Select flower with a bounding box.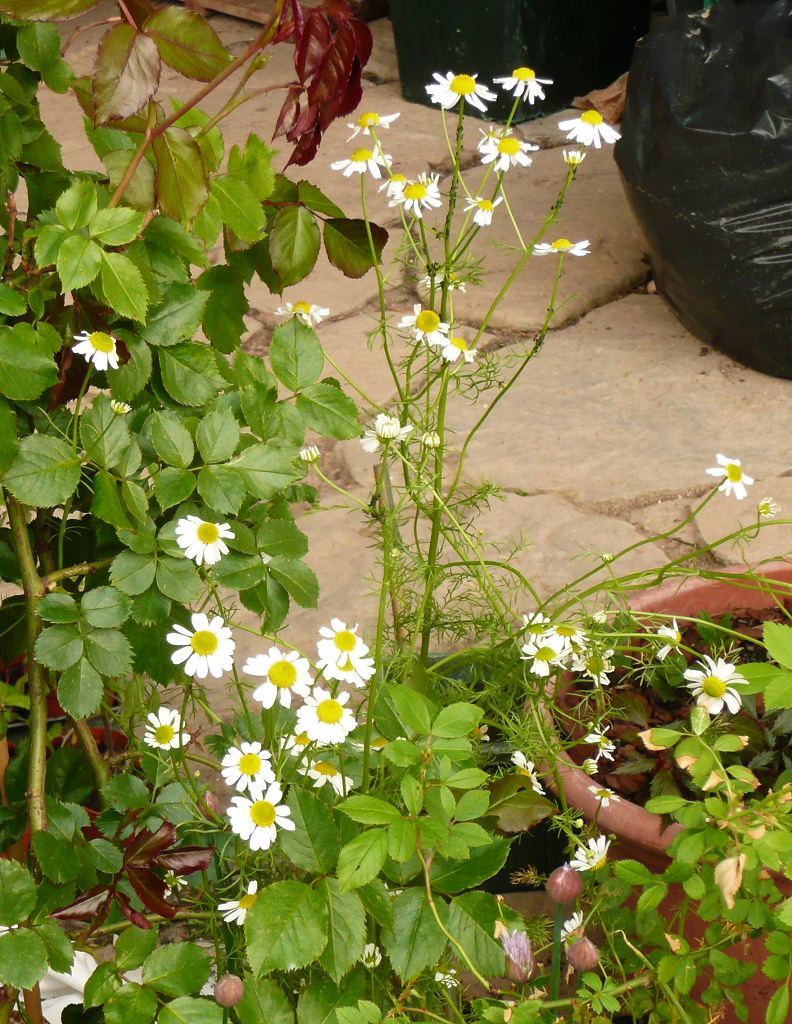
220, 875, 255, 926.
